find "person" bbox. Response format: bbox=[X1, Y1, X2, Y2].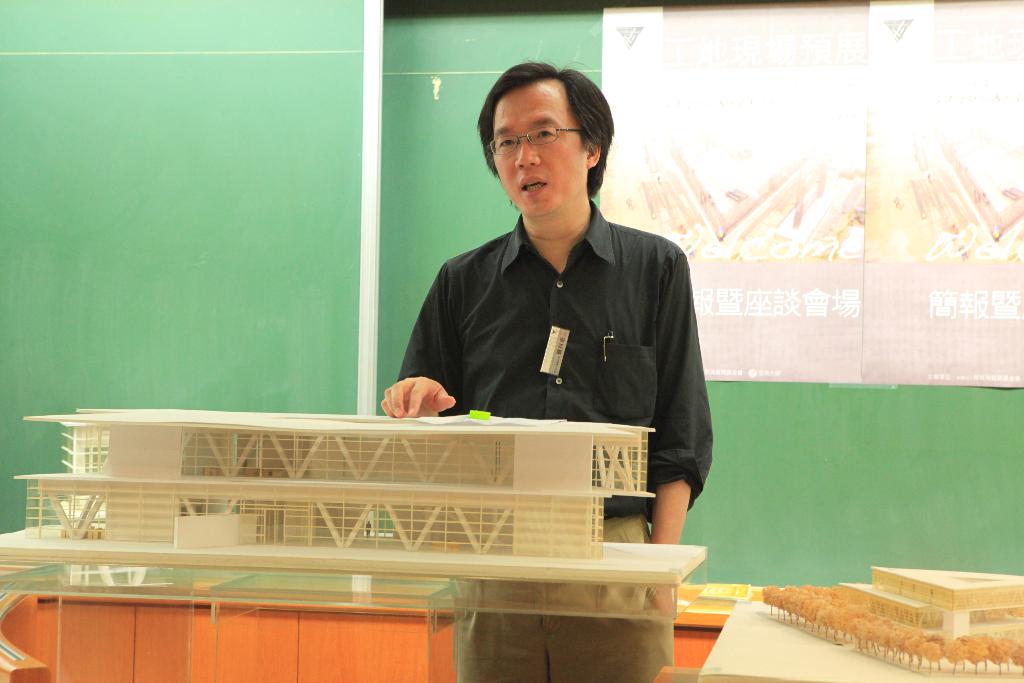
bbox=[374, 61, 714, 682].
